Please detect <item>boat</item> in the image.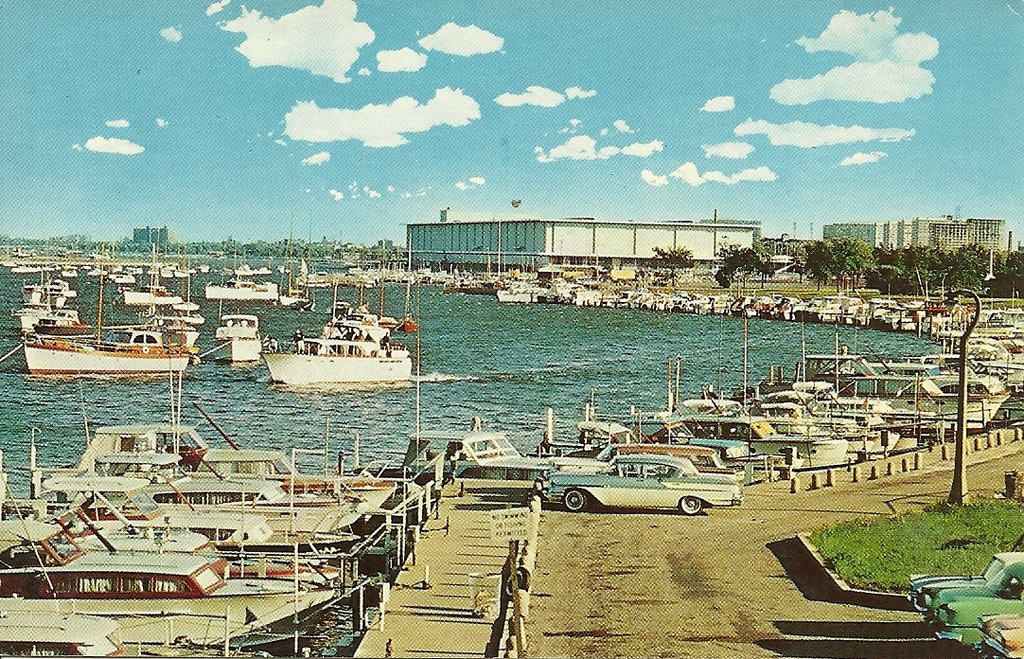
<bbox>199, 260, 215, 271</bbox>.
